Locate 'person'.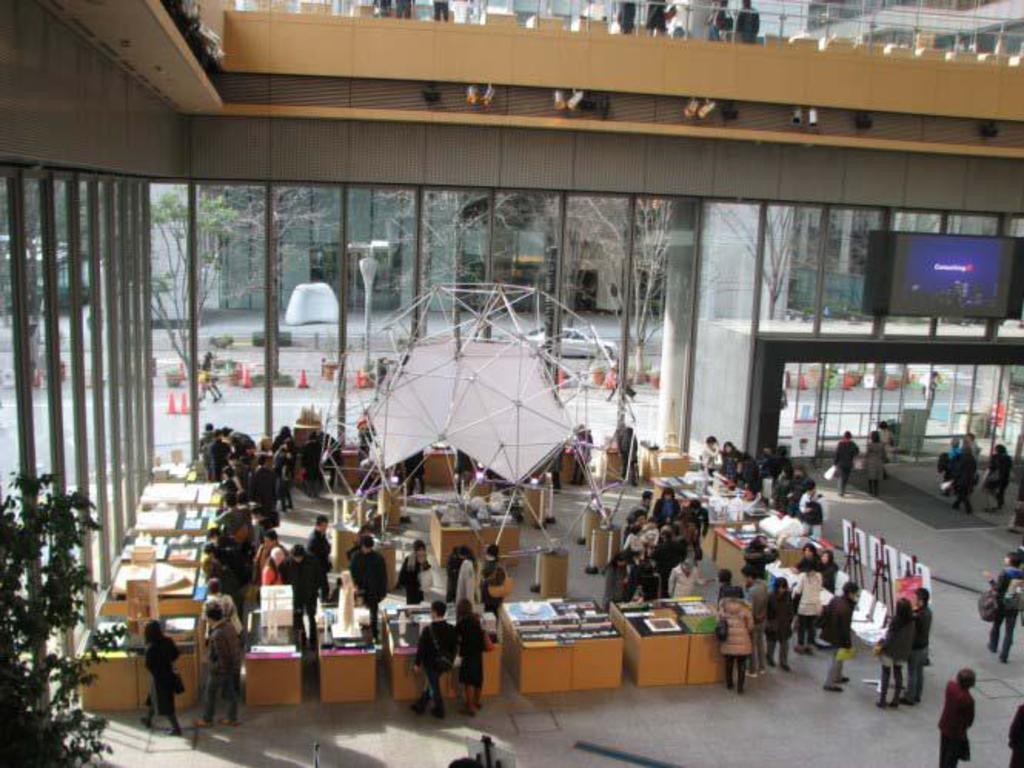
Bounding box: {"x1": 484, "y1": 543, "x2": 511, "y2": 597}.
